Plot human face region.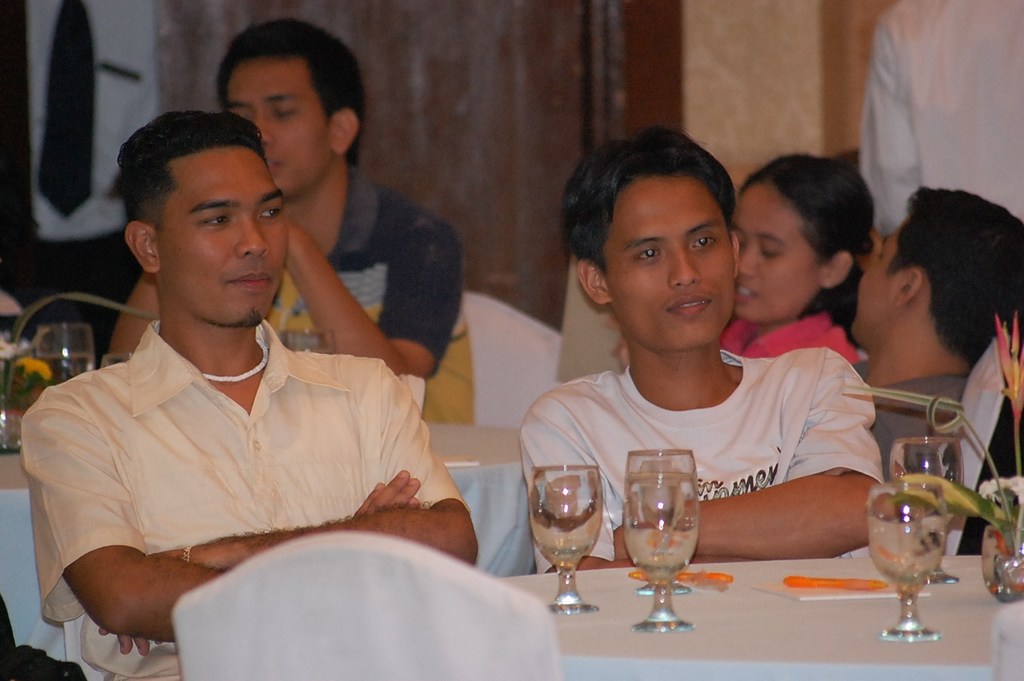
Plotted at locate(159, 153, 285, 319).
